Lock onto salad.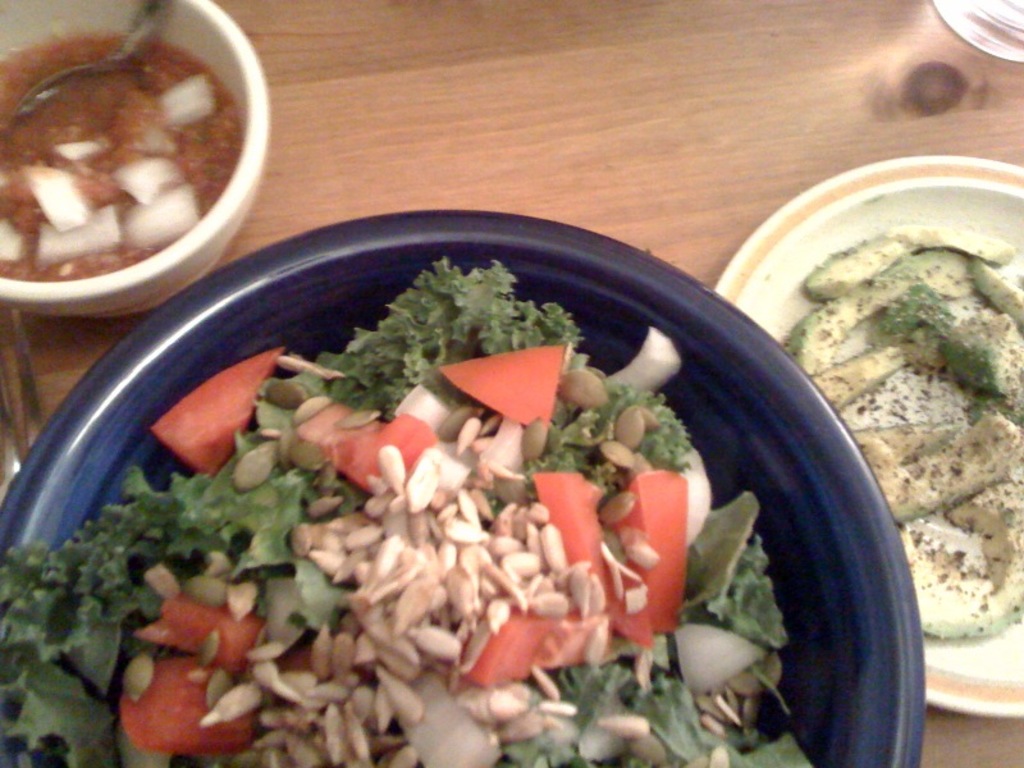
Locked: <bbox>0, 244, 826, 767</bbox>.
